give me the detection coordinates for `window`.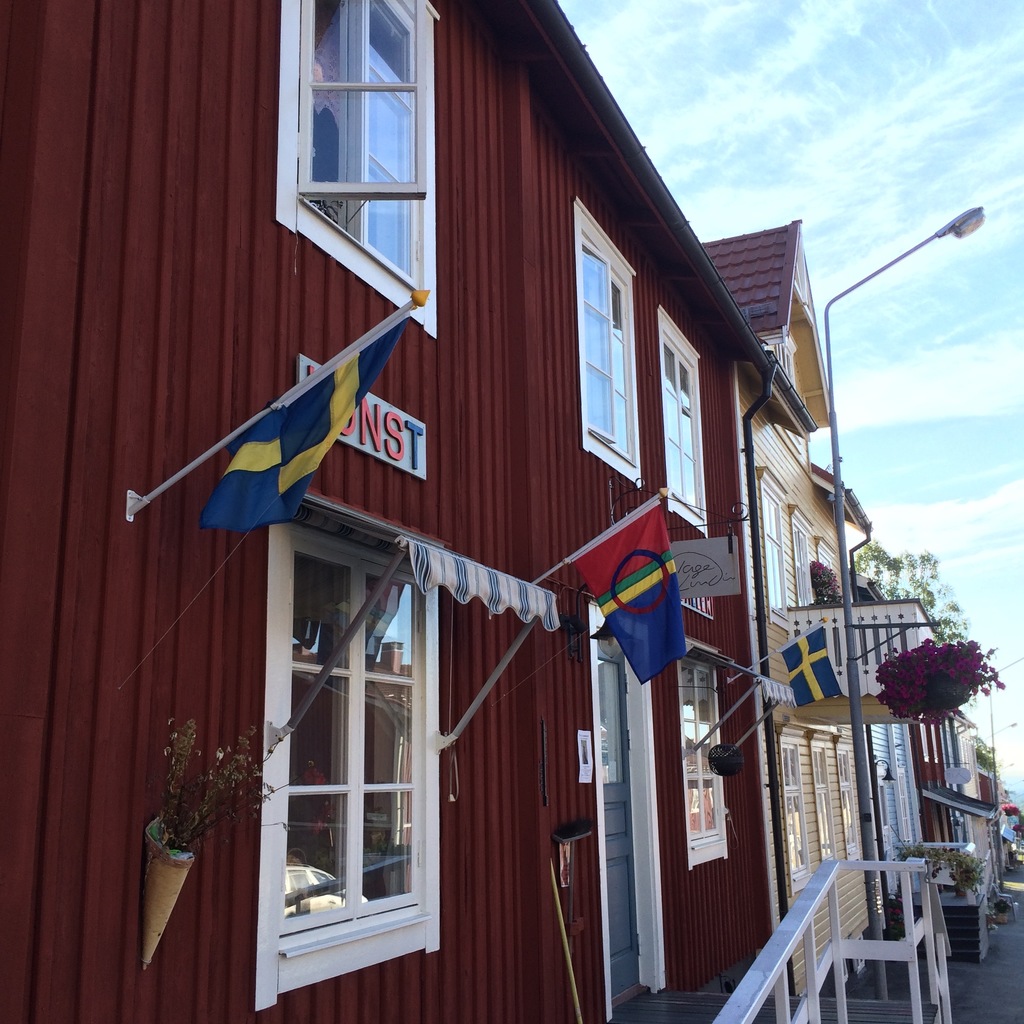
{"left": 665, "top": 655, "right": 739, "bottom": 874}.
